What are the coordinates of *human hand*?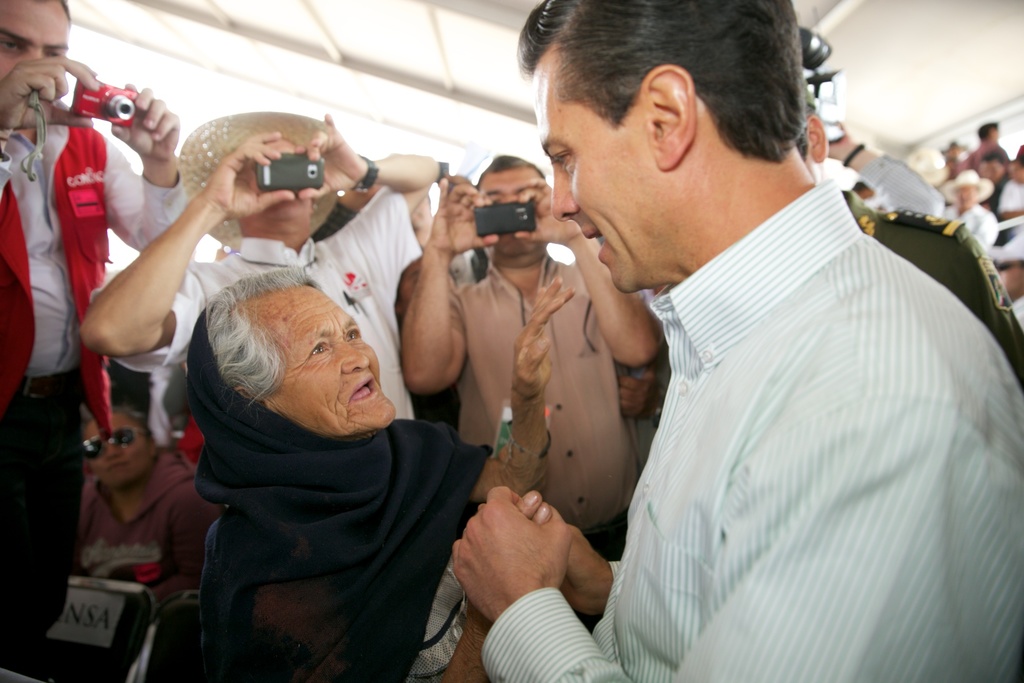
bbox(424, 169, 493, 263).
